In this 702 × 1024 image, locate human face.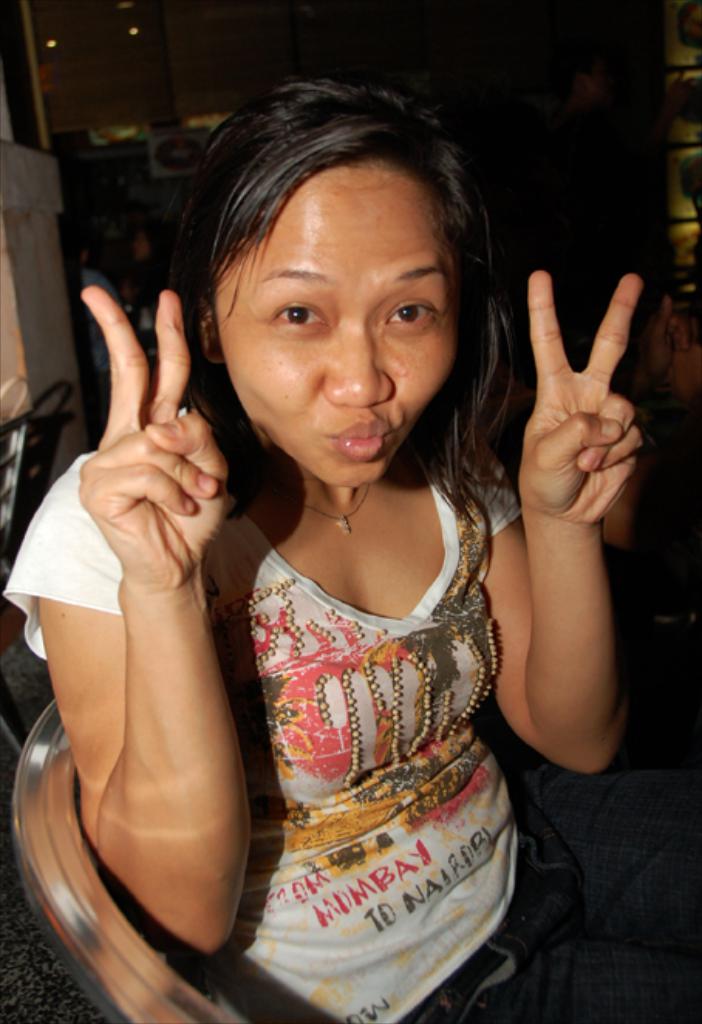
Bounding box: detection(210, 161, 459, 486).
